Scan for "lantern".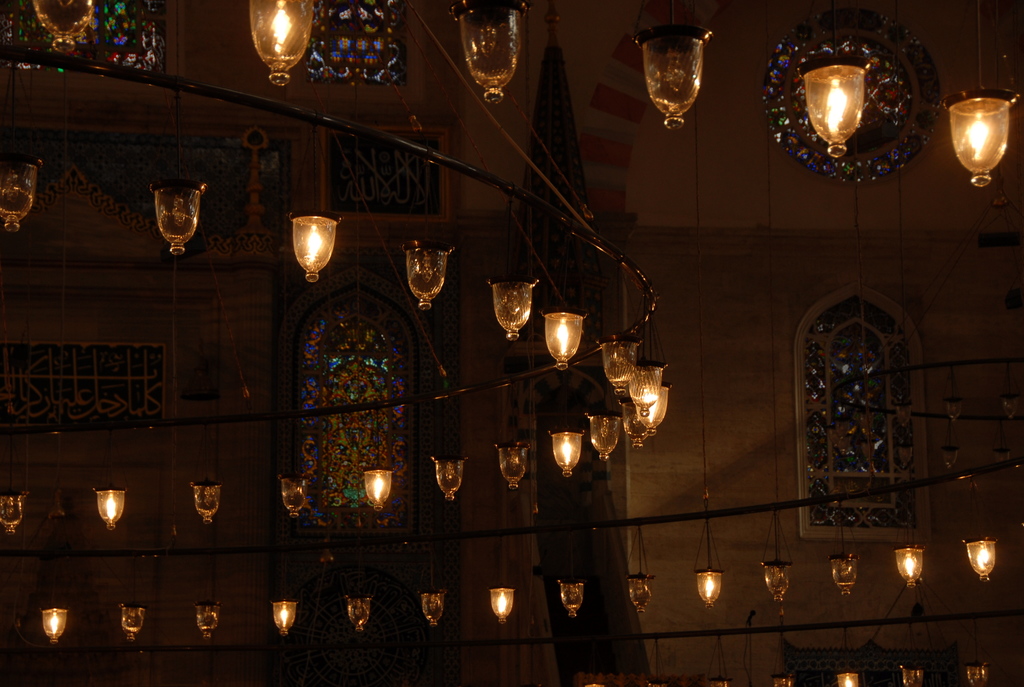
Scan result: rect(966, 541, 995, 580).
